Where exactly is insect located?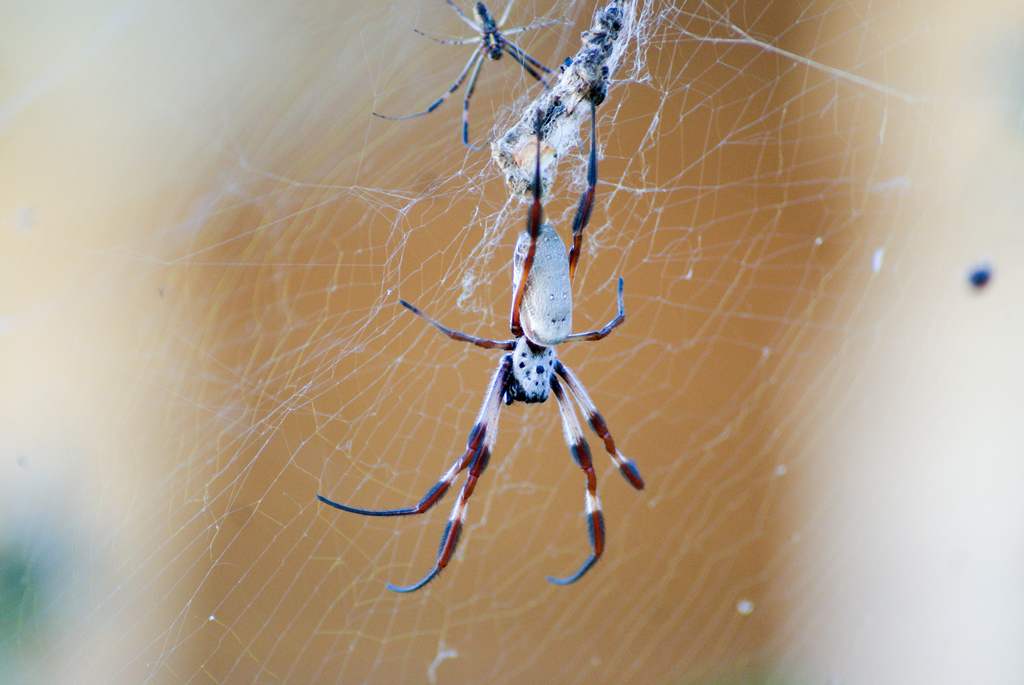
Its bounding box is BBox(365, 0, 572, 154).
